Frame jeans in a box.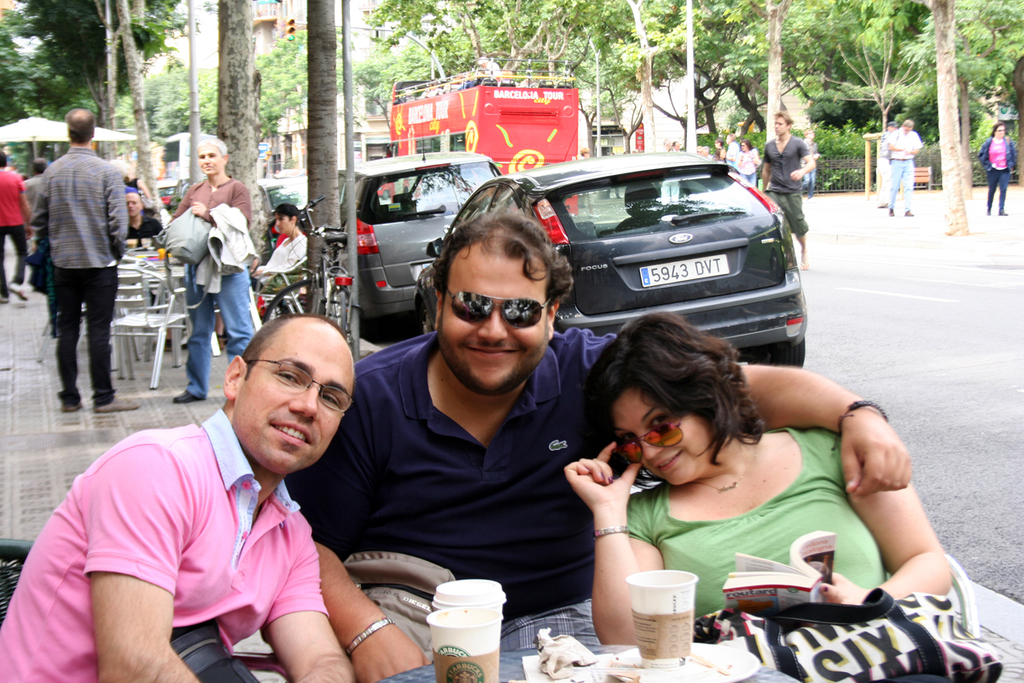
186,261,256,400.
